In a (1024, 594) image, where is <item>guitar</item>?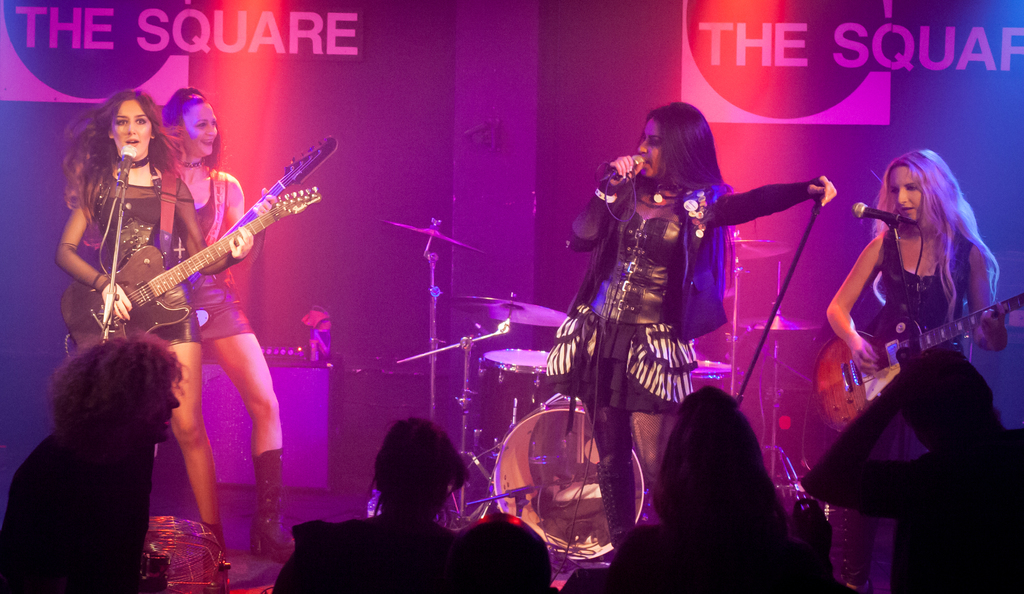
[left=61, top=185, right=322, bottom=353].
